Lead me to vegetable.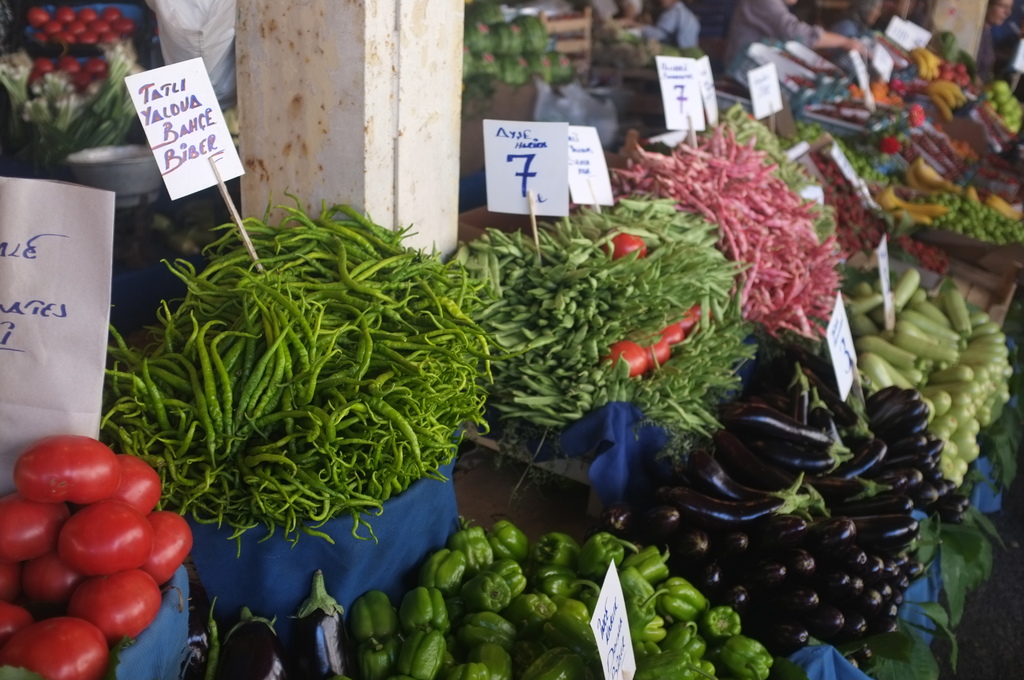
Lead to BBox(80, 36, 94, 45).
